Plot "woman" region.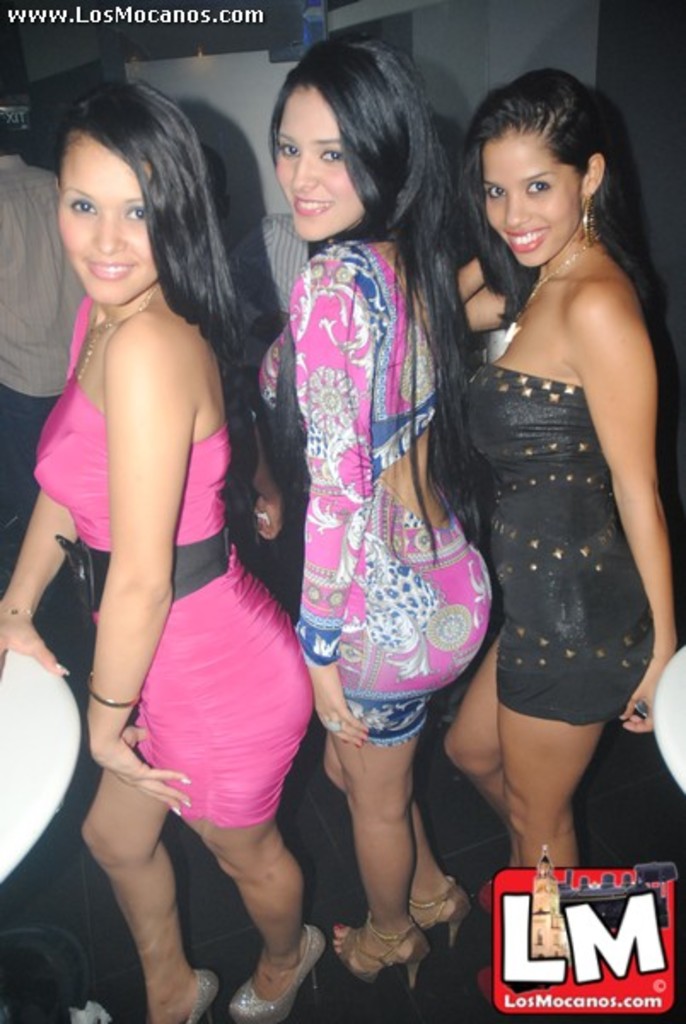
Plotted at 408:72:679:1014.
